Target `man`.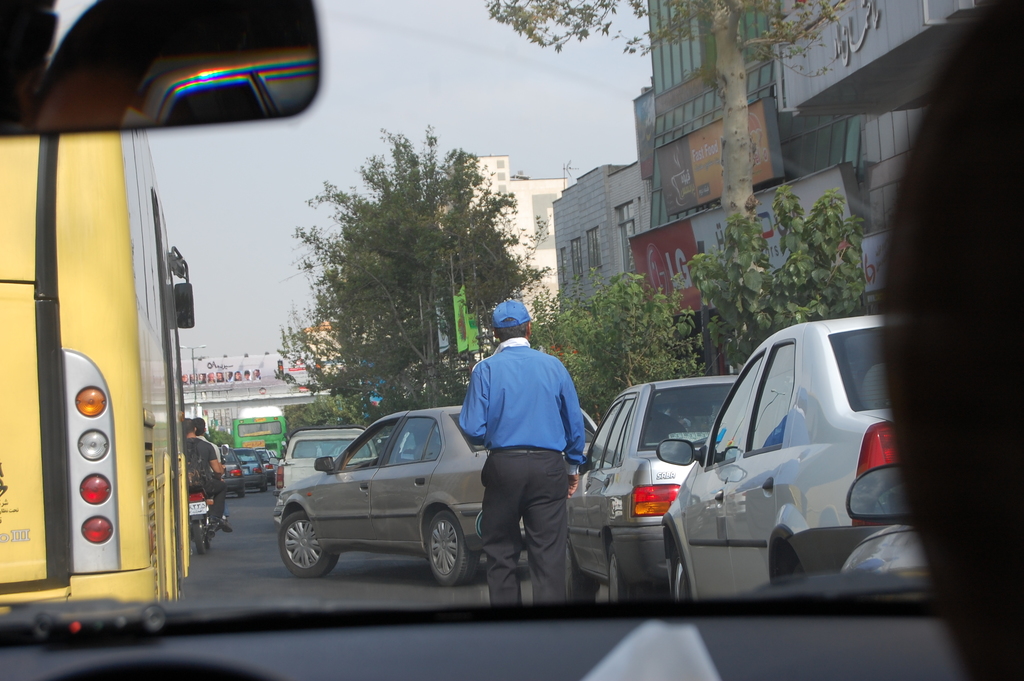
Target region: Rect(181, 418, 231, 532).
